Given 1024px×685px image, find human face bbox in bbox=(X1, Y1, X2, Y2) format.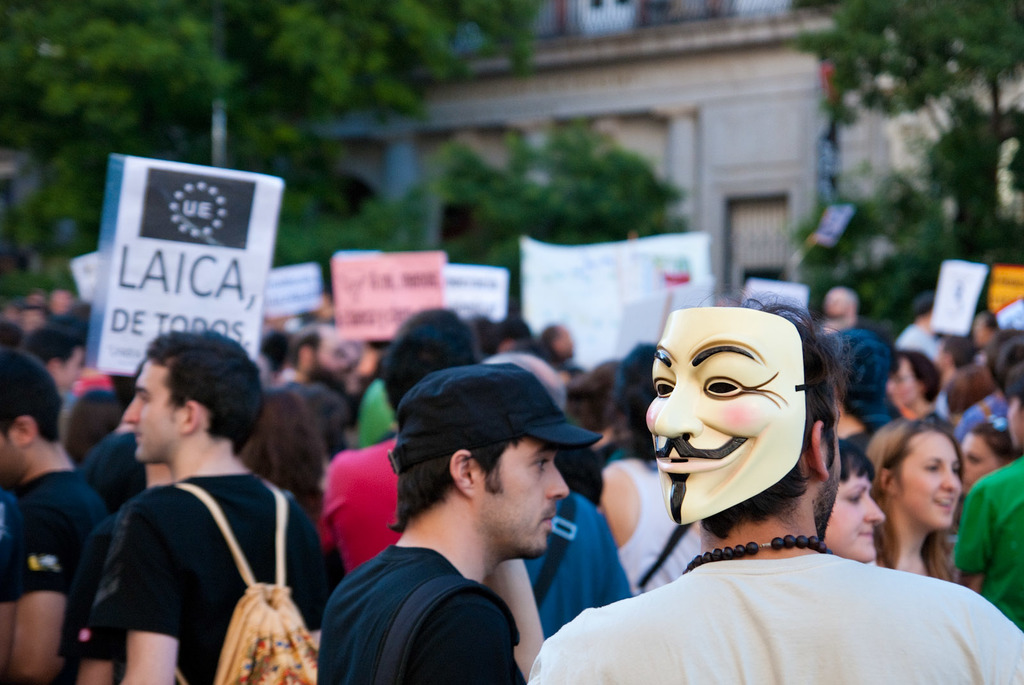
bbox=(476, 436, 569, 551).
